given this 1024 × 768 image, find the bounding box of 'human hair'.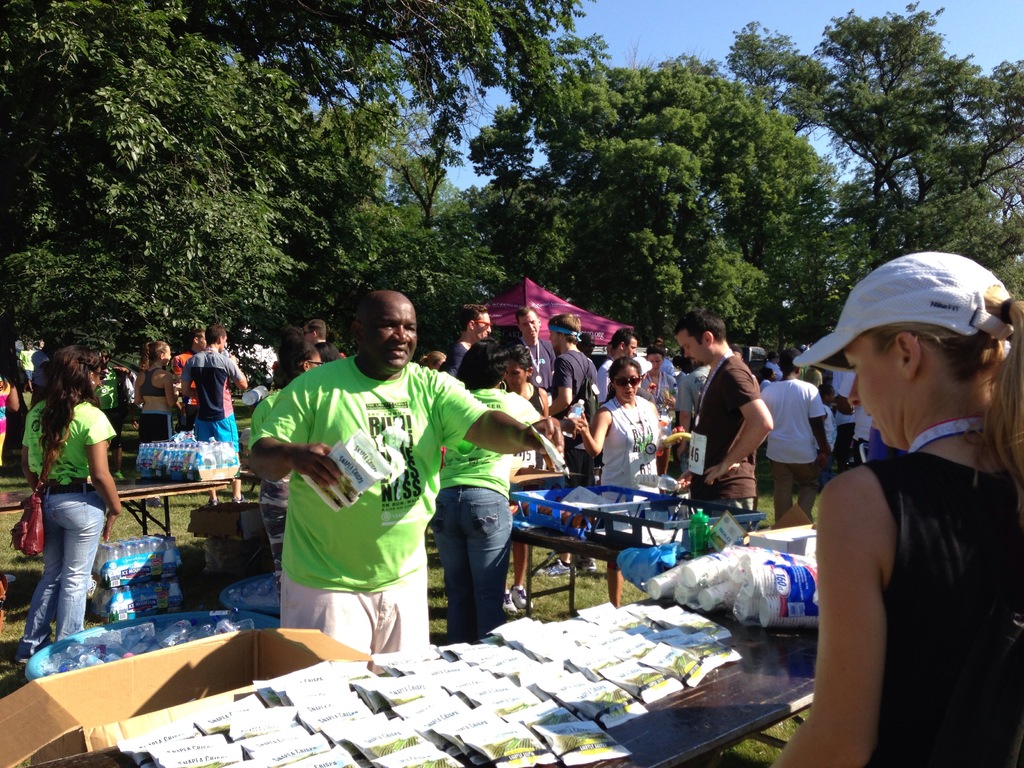
left=307, top=318, right=325, bottom=340.
